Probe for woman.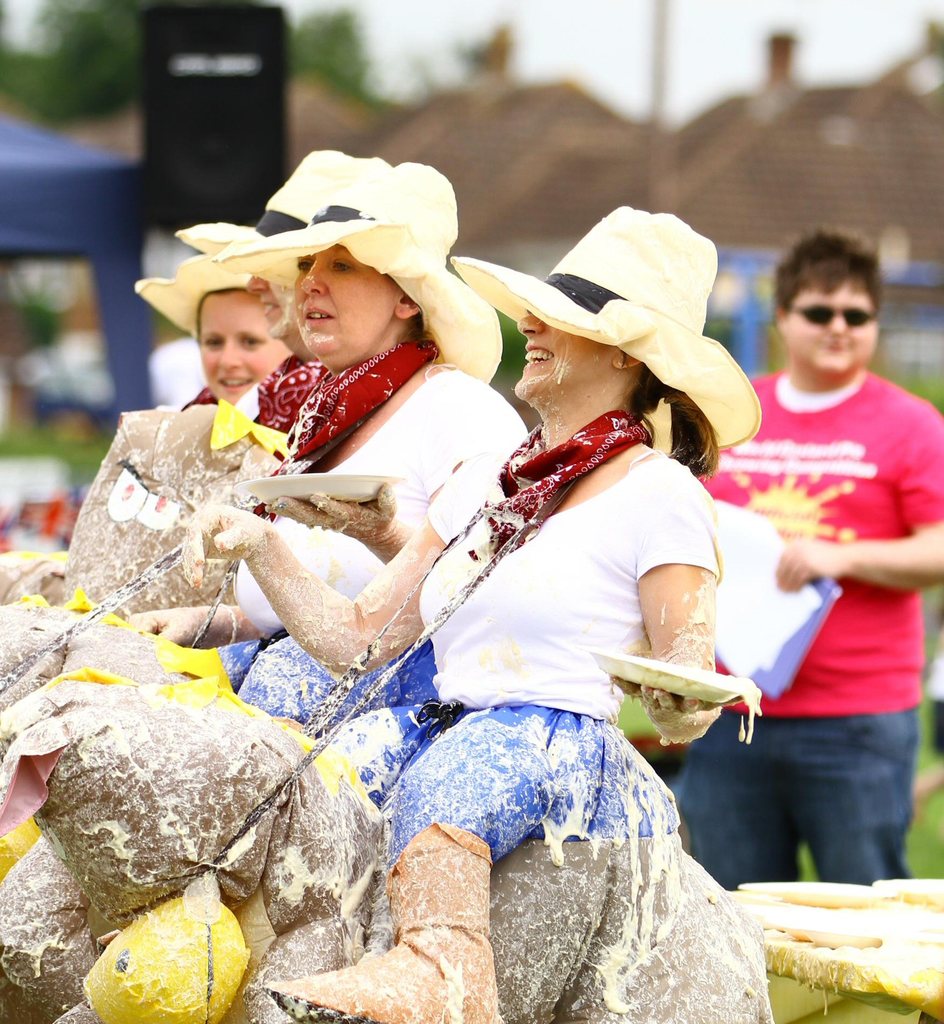
Probe result: x1=185, y1=203, x2=764, y2=1023.
